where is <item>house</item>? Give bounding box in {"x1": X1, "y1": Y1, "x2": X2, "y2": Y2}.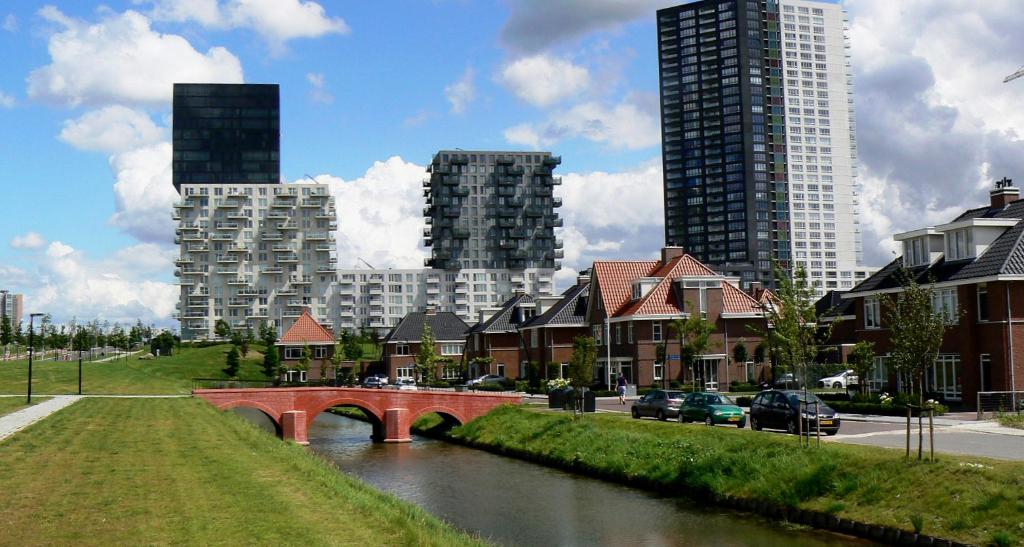
{"x1": 174, "y1": 183, "x2": 560, "y2": 350}.
